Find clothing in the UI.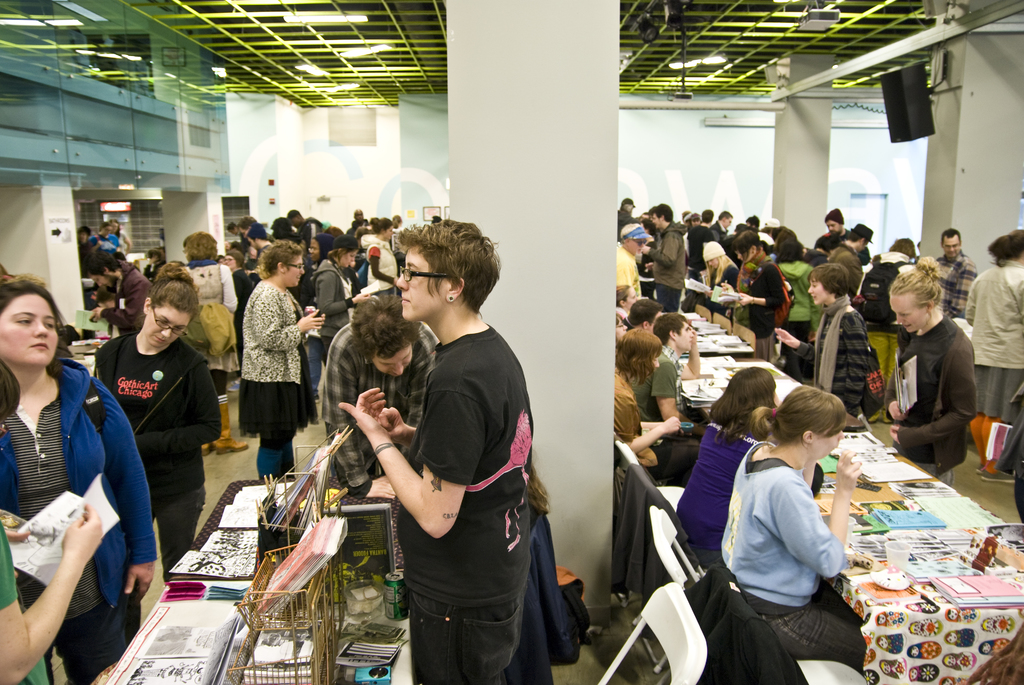
UI element at [327, 326, 441, 479].
